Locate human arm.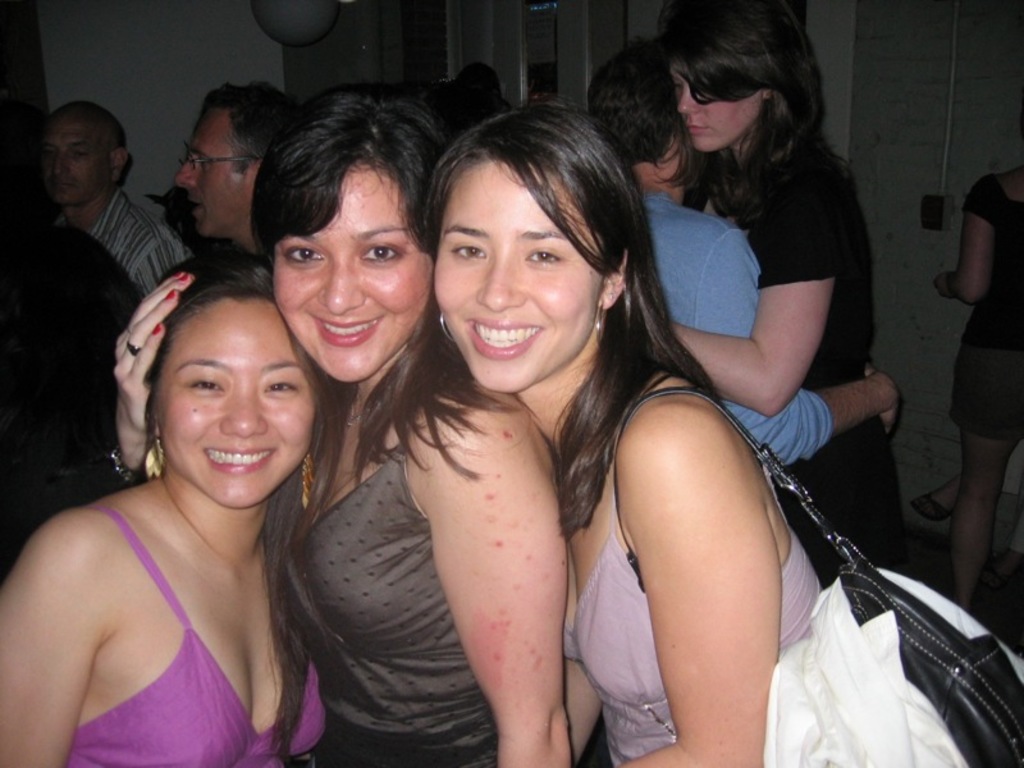
Bounding box: (x1=0, y1=515, x2=95, y2=767).
